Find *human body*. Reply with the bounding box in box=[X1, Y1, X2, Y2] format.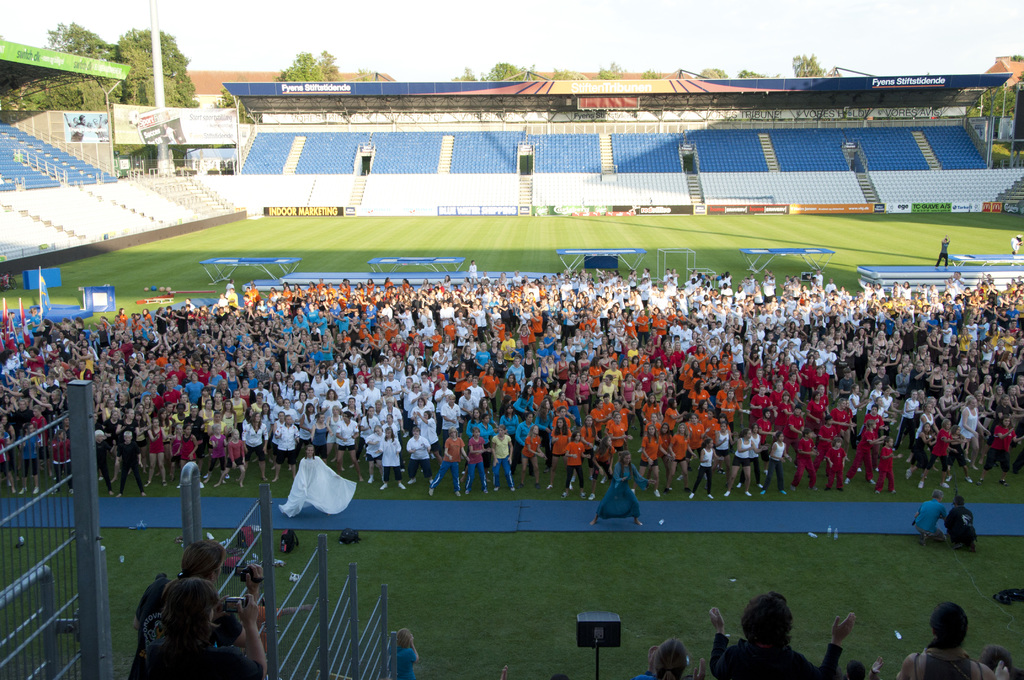
box=[394, 340, 400, 350].
